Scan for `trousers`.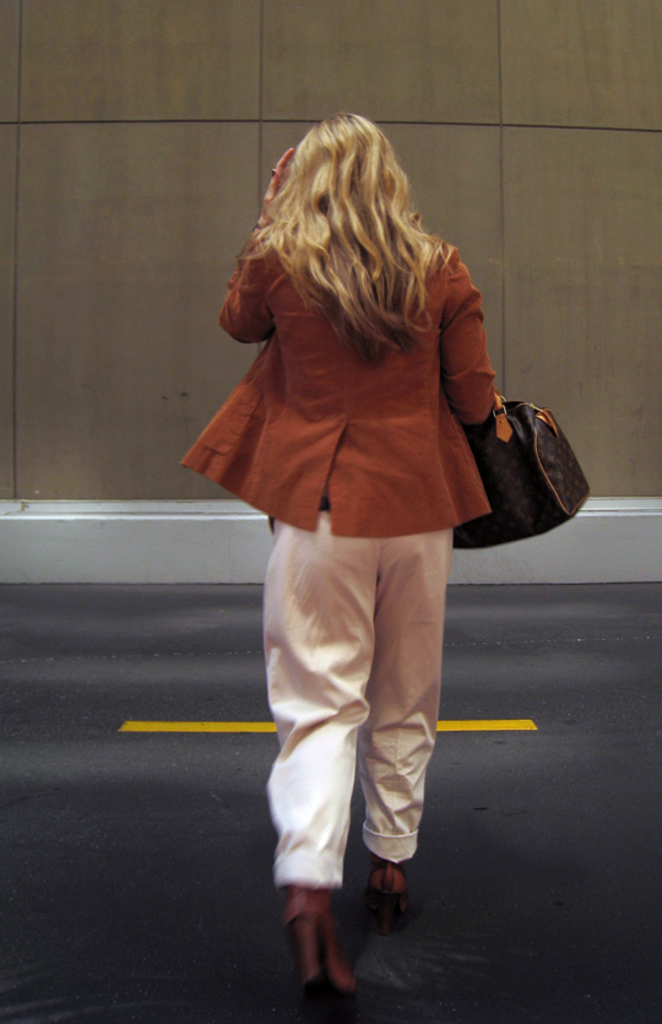
Scan result: <bbox>255, 538, 465, 953</bbox>.
